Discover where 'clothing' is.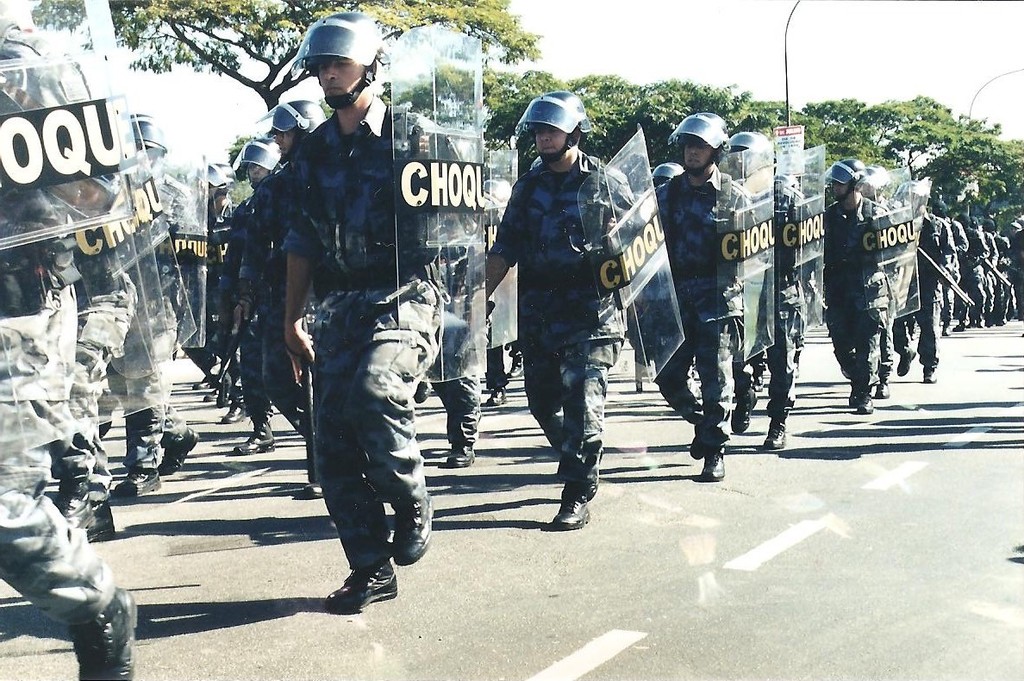
Discovered at bbox(250, 152, 309, 440).
